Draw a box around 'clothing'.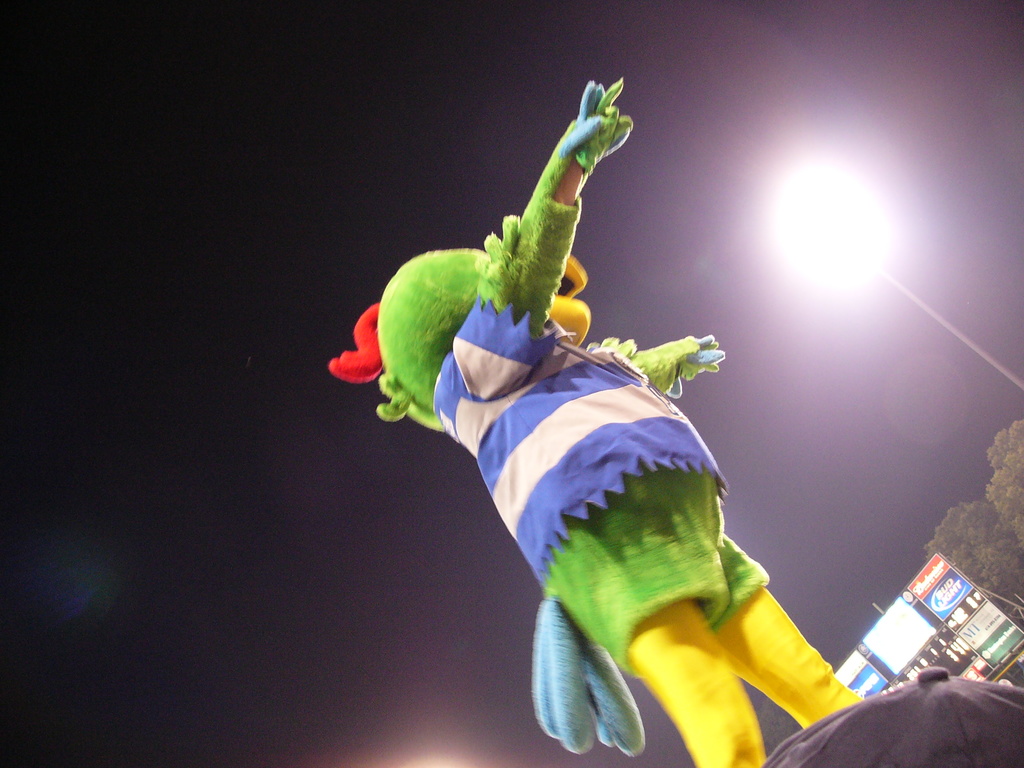
{"x1": 376, "y1": 122, "x2": 831, "y2": 767}.
